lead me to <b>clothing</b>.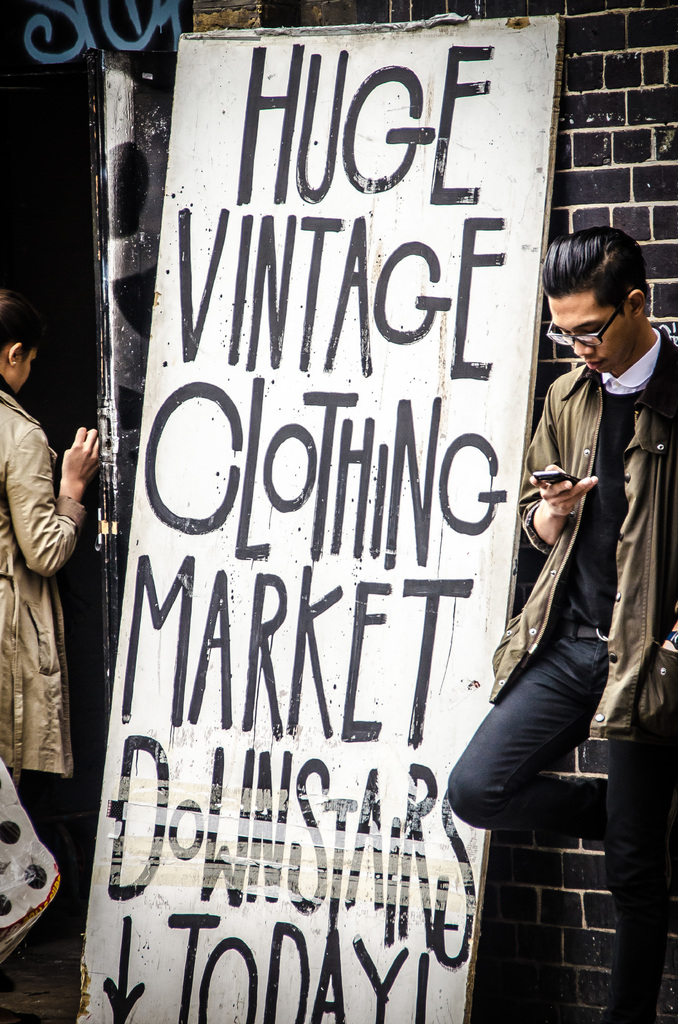
Lead to left=0, top=377, right=83, bottom=778.
